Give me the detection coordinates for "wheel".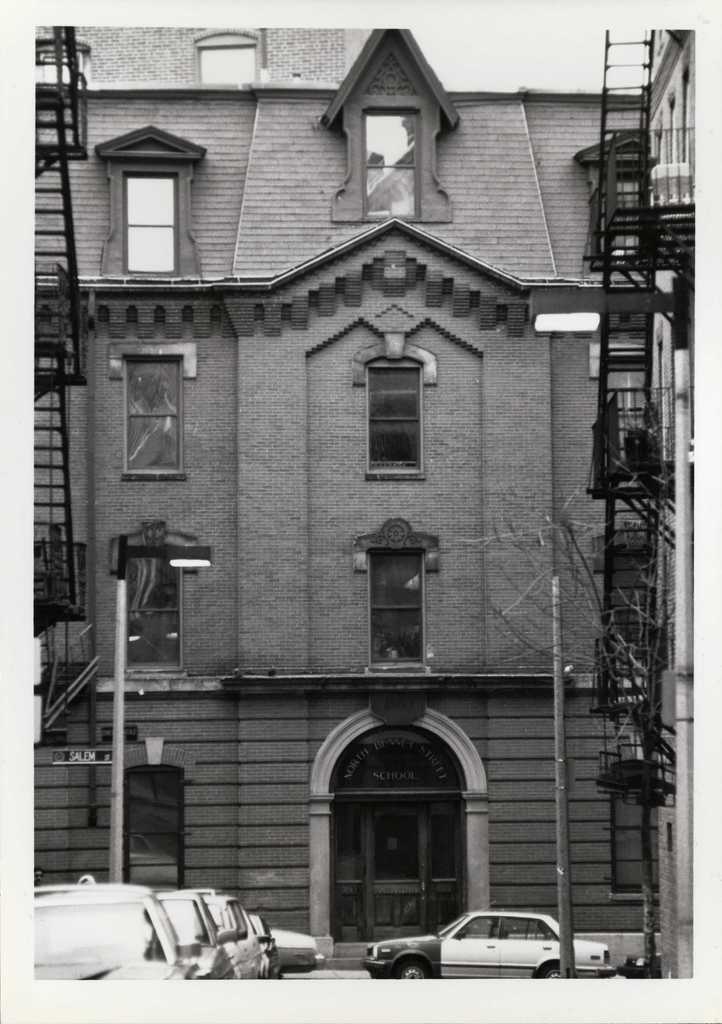
select_region(541, 965, 562, 979).
